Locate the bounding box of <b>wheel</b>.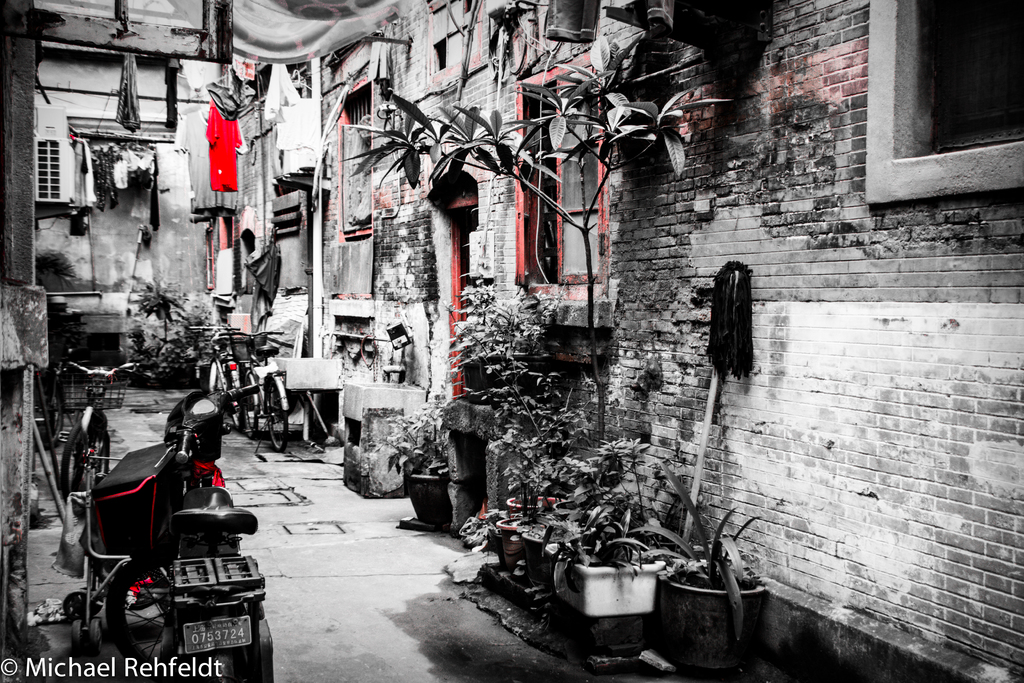
Bounding box: (left=237, top=372, right=263, bottom=438).
